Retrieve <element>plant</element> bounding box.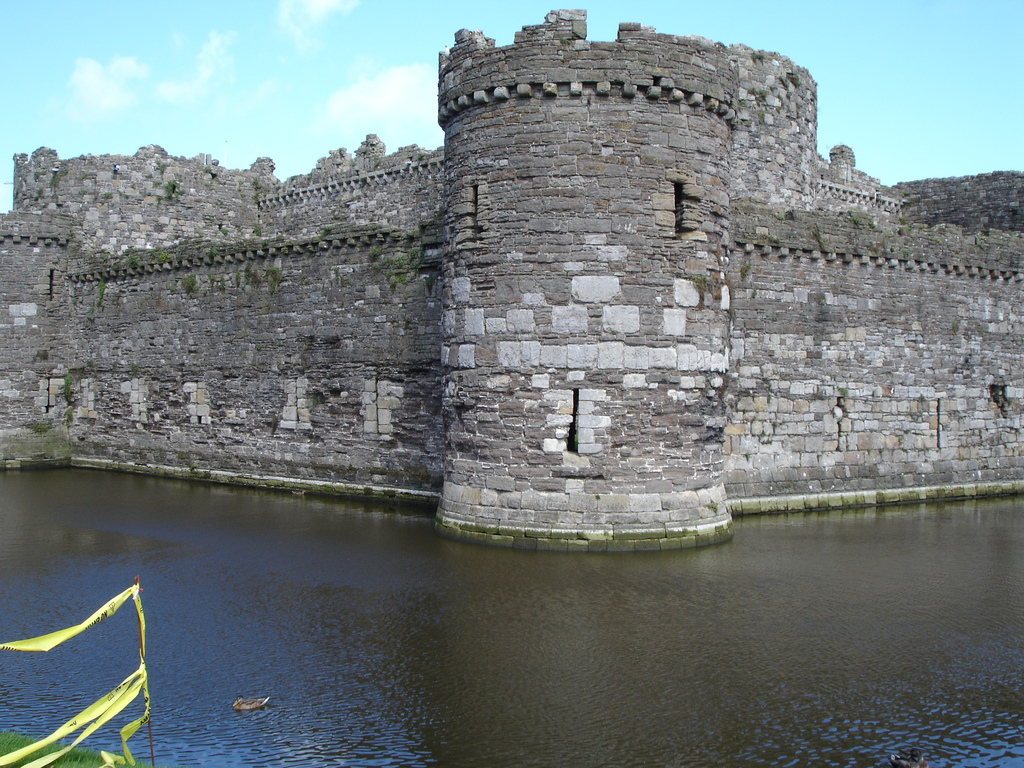
Bounding box: (206,249,215,256).
